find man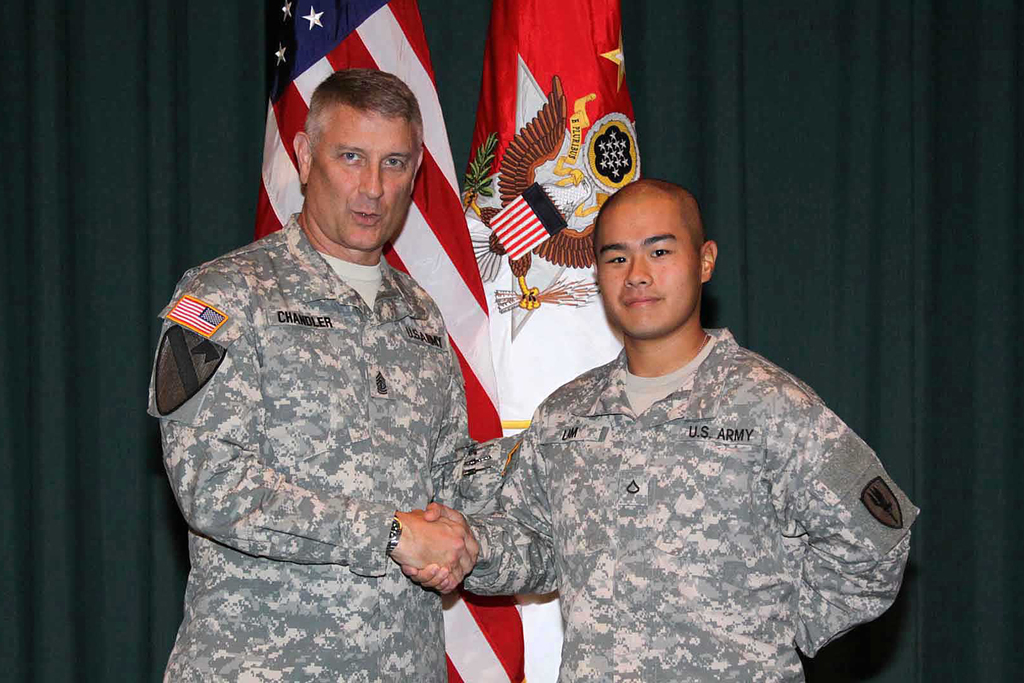
bbox(147, 68, 472, 682)
